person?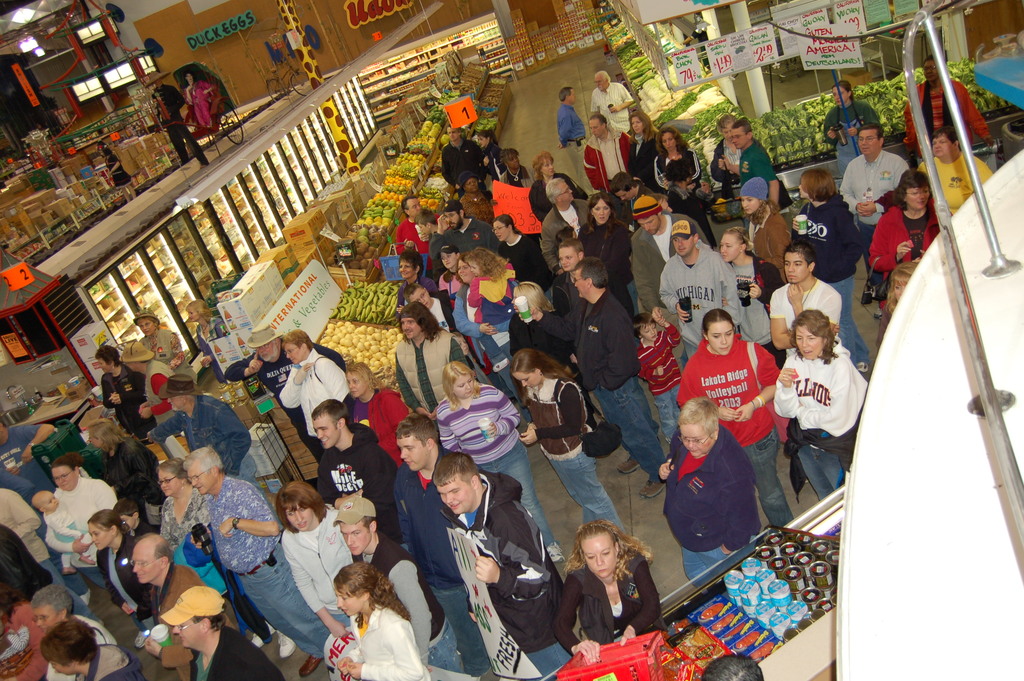
bbox(659, 221, 743, 357)
